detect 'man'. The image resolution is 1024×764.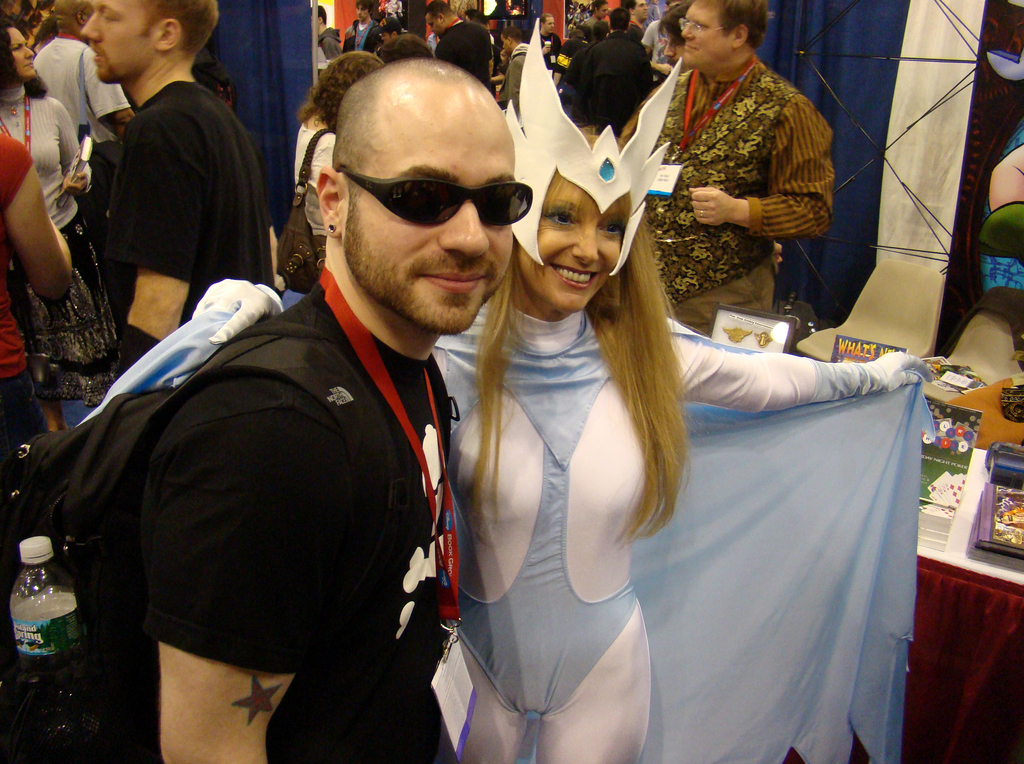
(x1=621, y1=0, x2=837, y2=337).
